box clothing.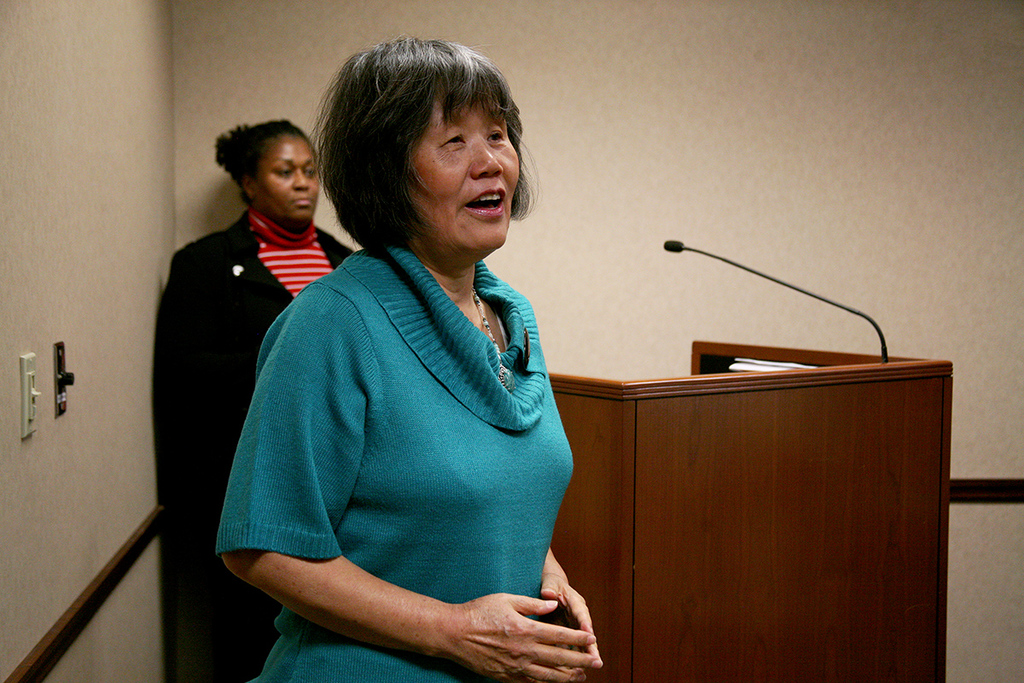
{"x1": 204, "y1": 233, "x2": 571, "y2": 682}.
